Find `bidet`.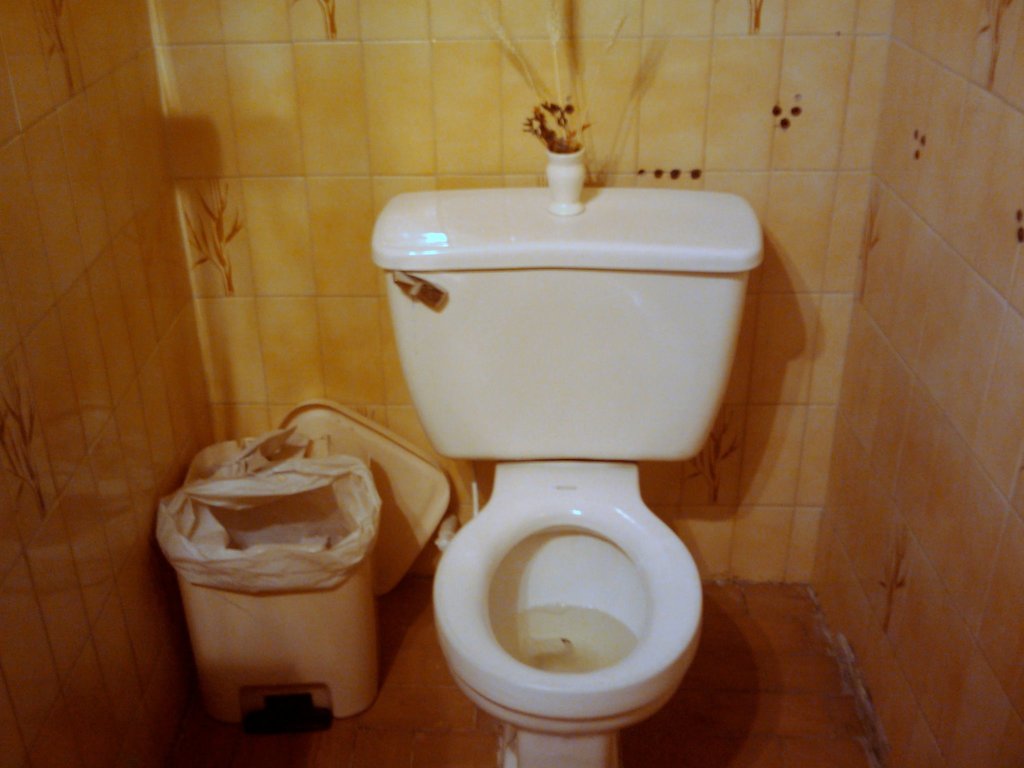
select_region(434, 458, 701, 764).
